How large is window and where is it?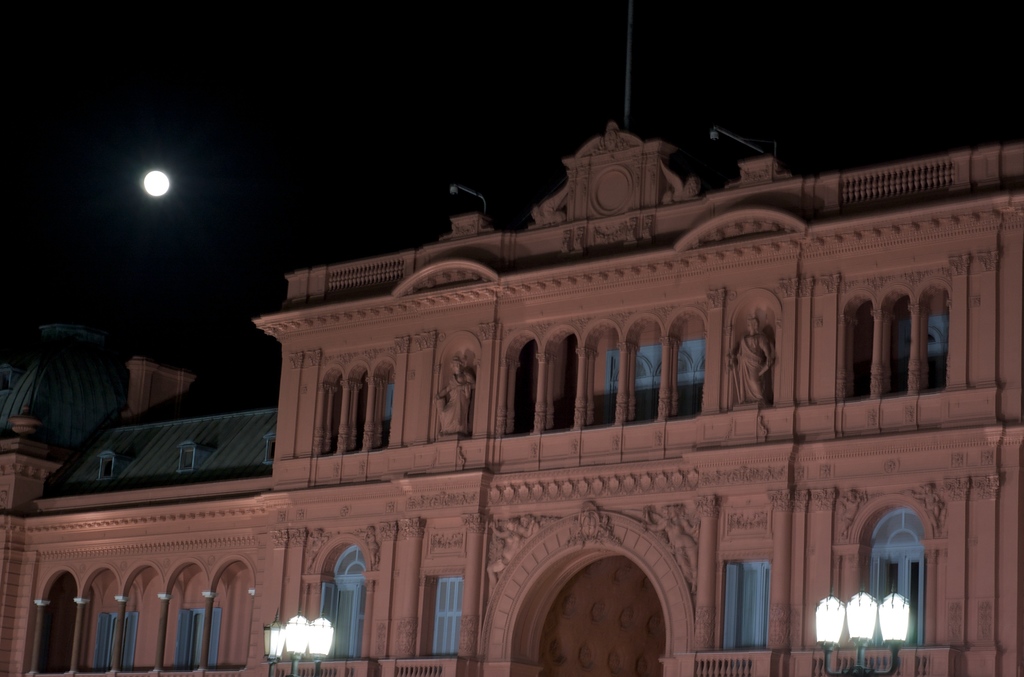
Bounding box: <box>302,534,382,659</box>.
